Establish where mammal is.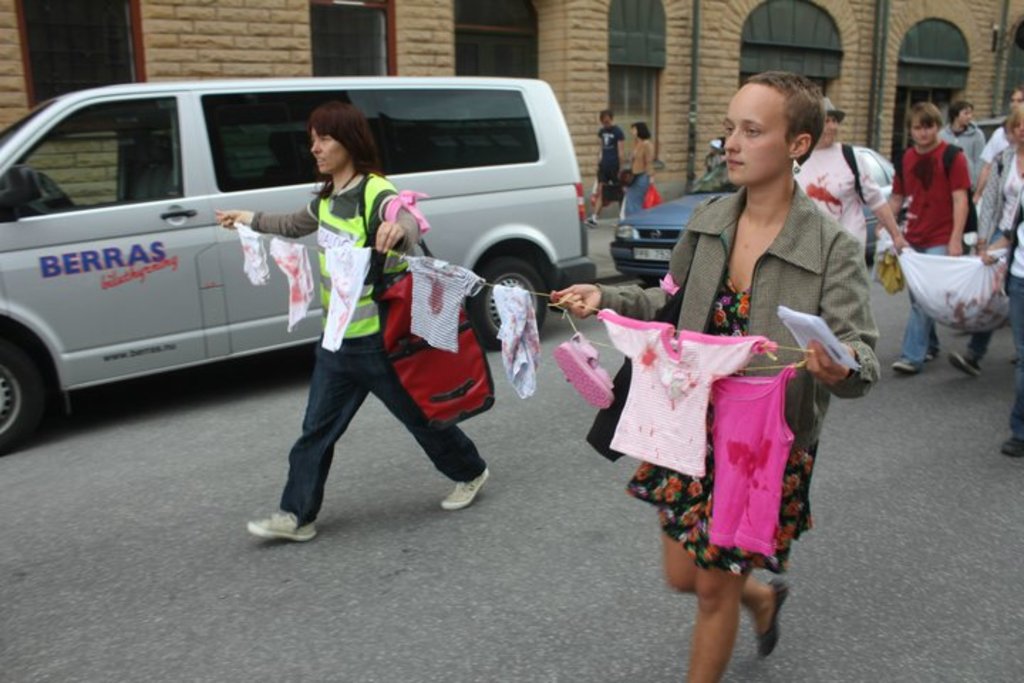
Established at 794:94:903:255.
